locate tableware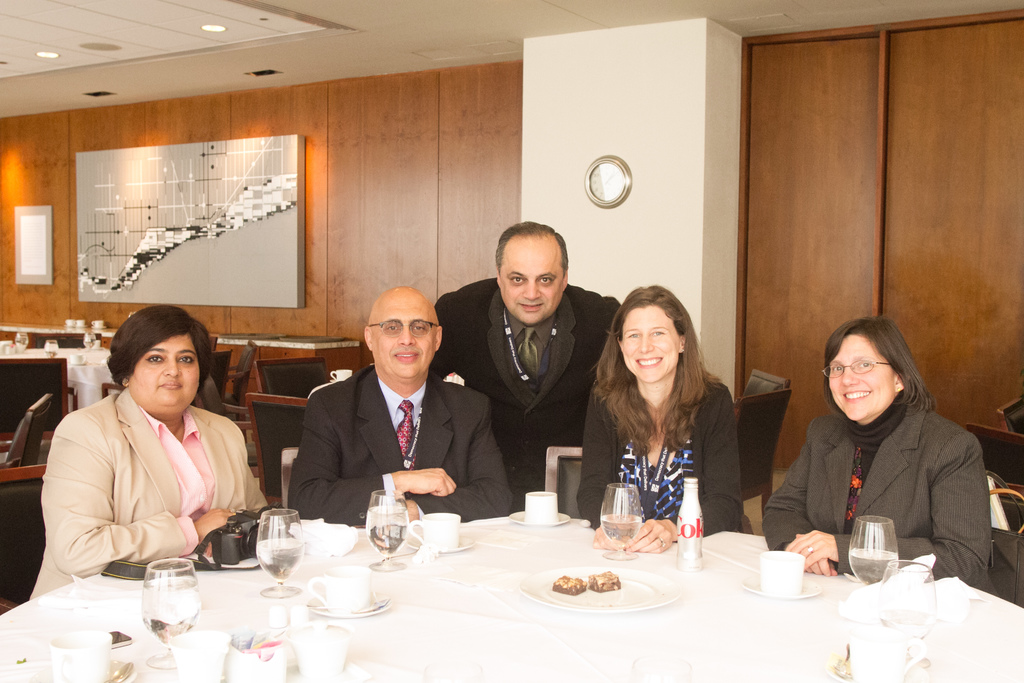
847,516,904,588
